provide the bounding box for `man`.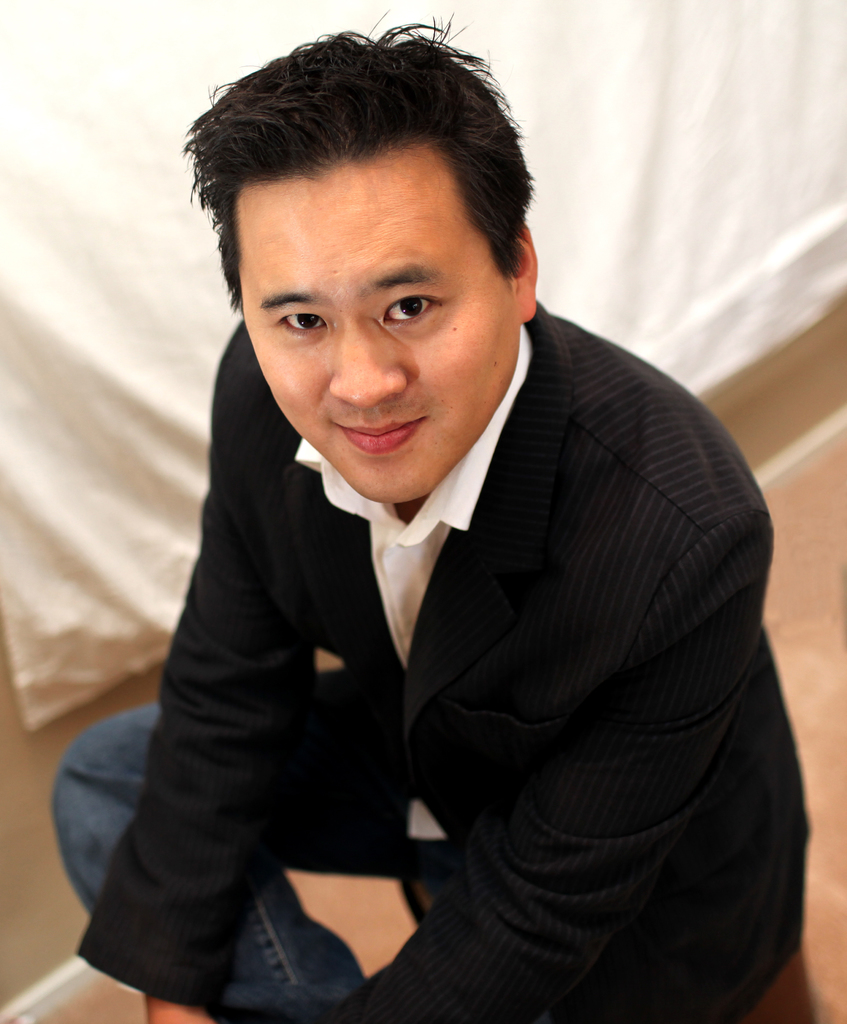
42:30:837:1023.
